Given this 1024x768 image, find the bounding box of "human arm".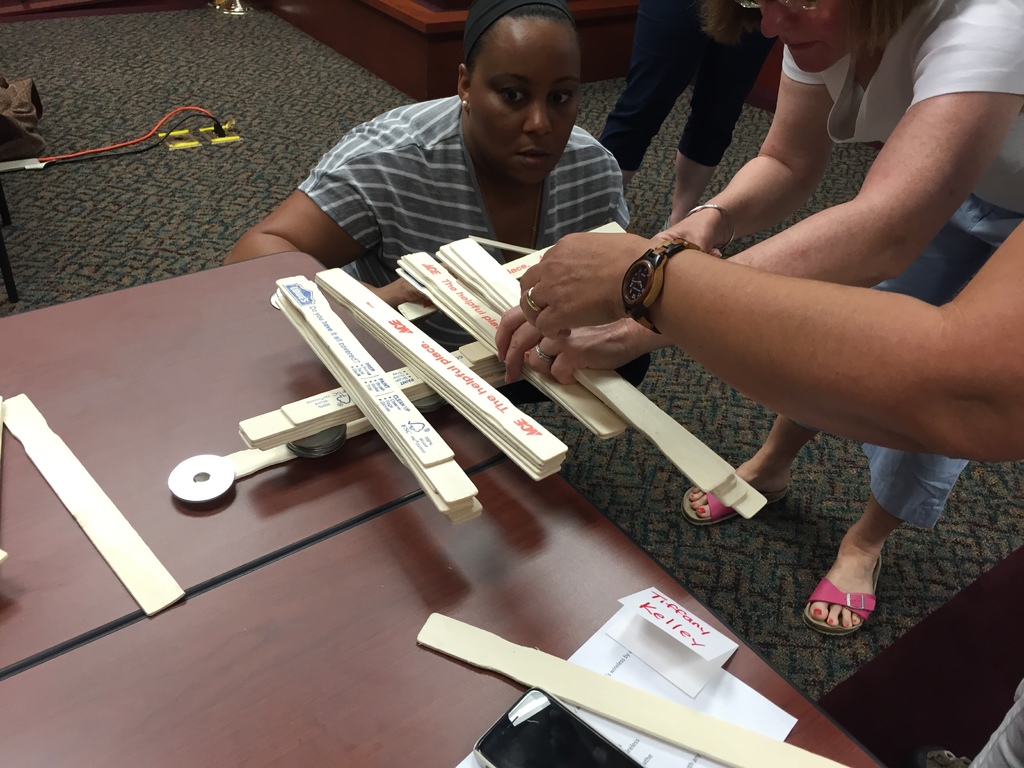
bbox=(218, 106, 438, 310).
